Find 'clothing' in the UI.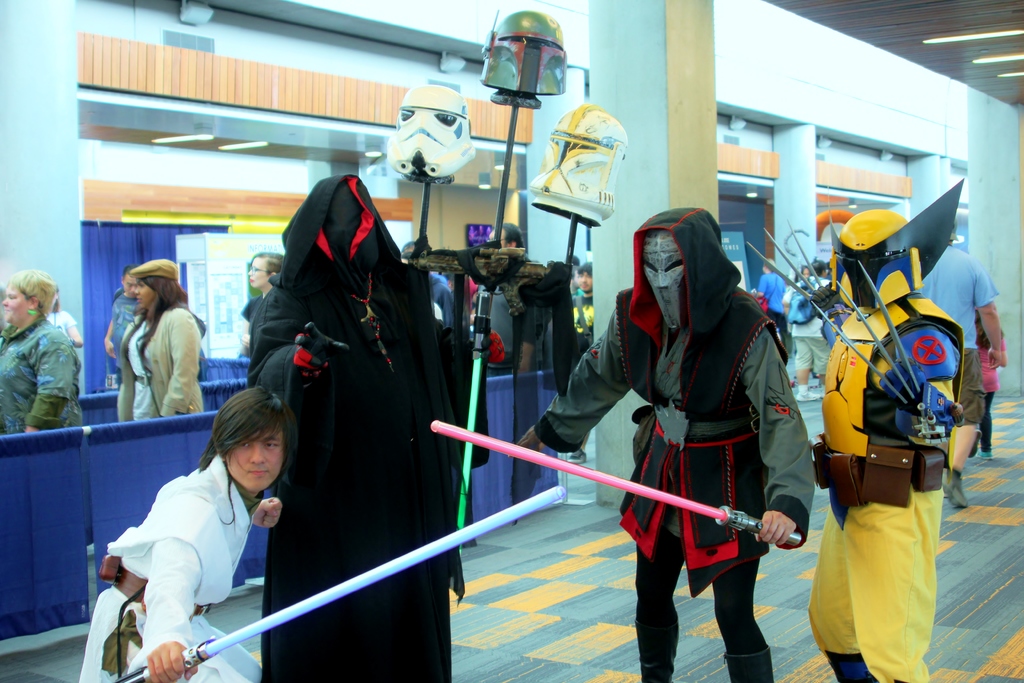
UI element at [786, 275, 836, 370].
